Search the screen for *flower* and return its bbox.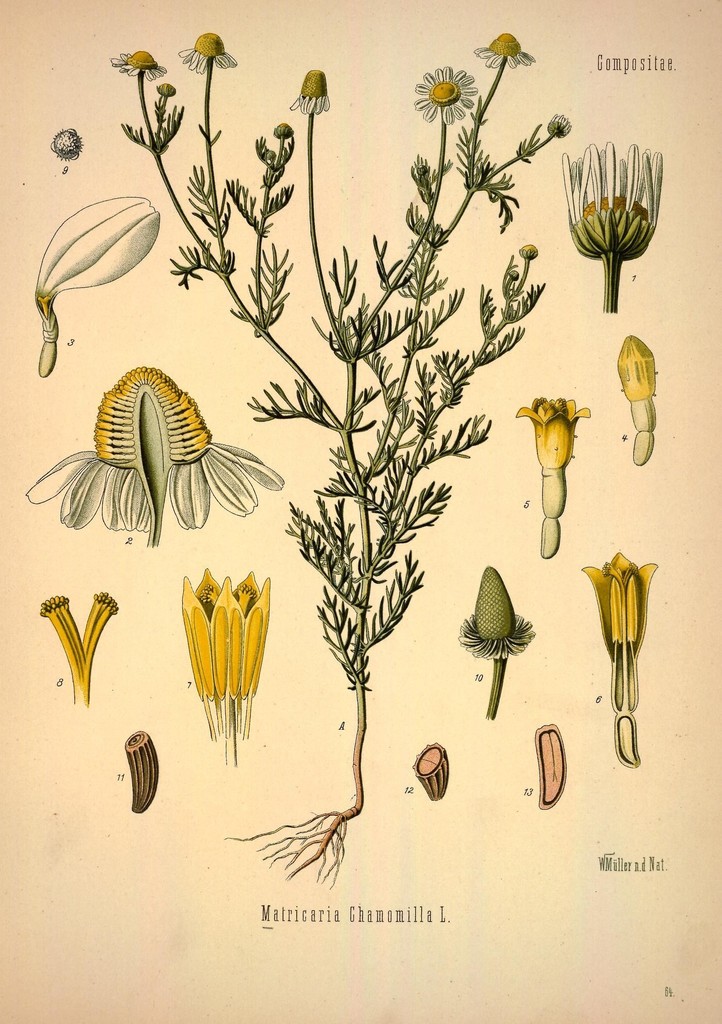
Found: <bbox>296, 61, 333, 109</bbox>.
